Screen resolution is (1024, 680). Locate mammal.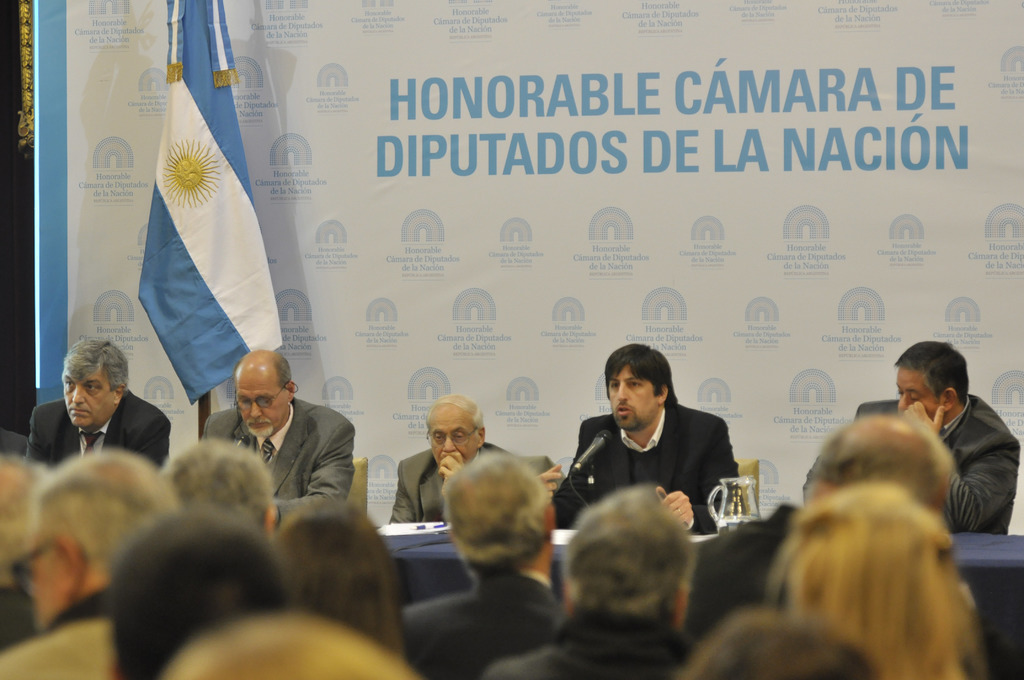
bbox=(680, 595, 881, 679).
